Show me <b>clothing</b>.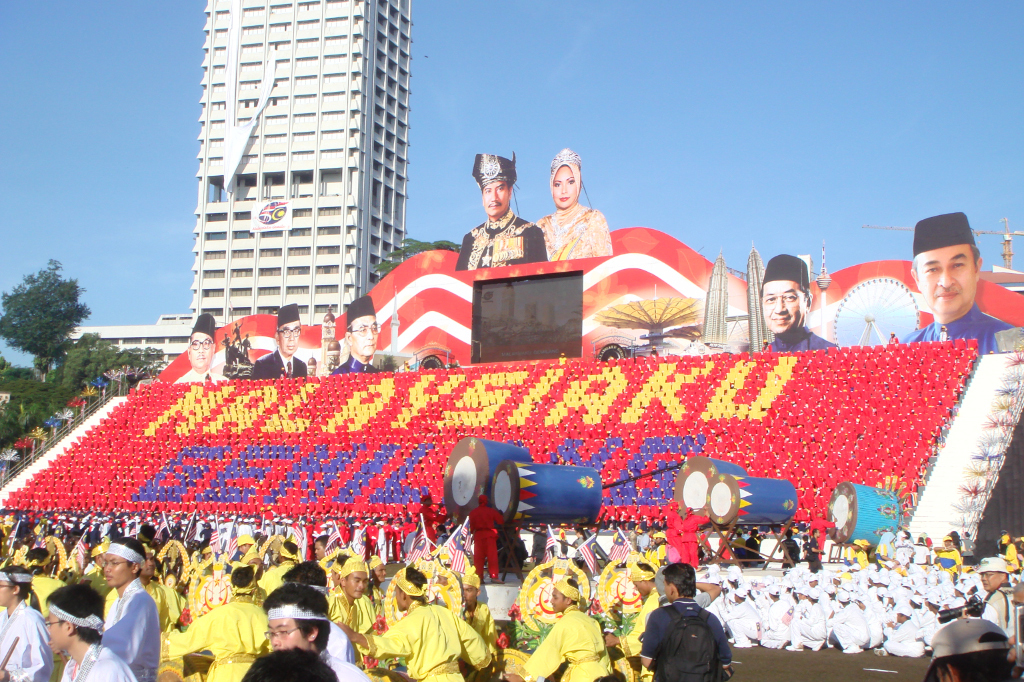
<b>clothing</b> is here: bbox(174, 365, 225, 382).
